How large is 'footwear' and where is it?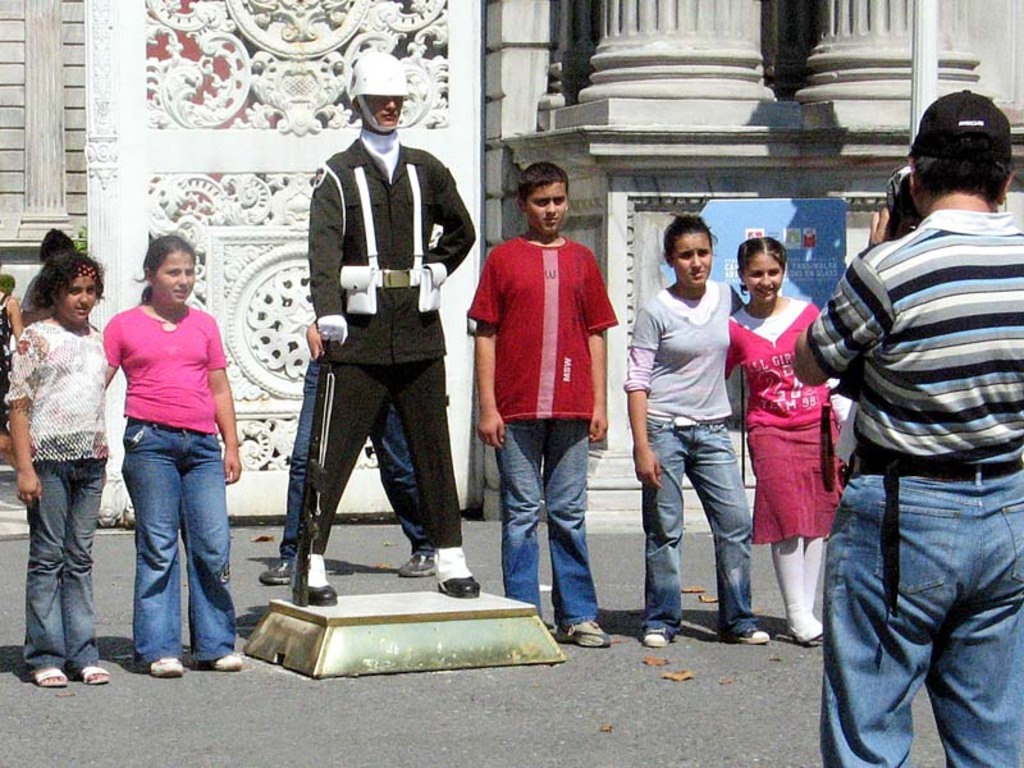
Bounding box: (148, 654, 187, 678).
